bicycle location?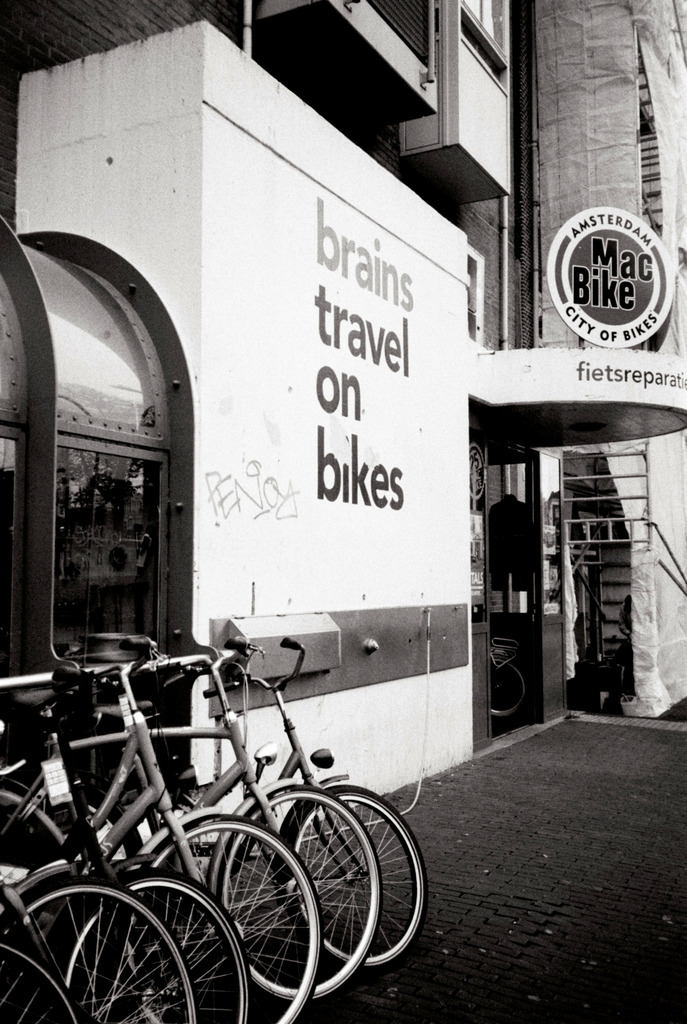
crop(0, 636, 430, 968)
